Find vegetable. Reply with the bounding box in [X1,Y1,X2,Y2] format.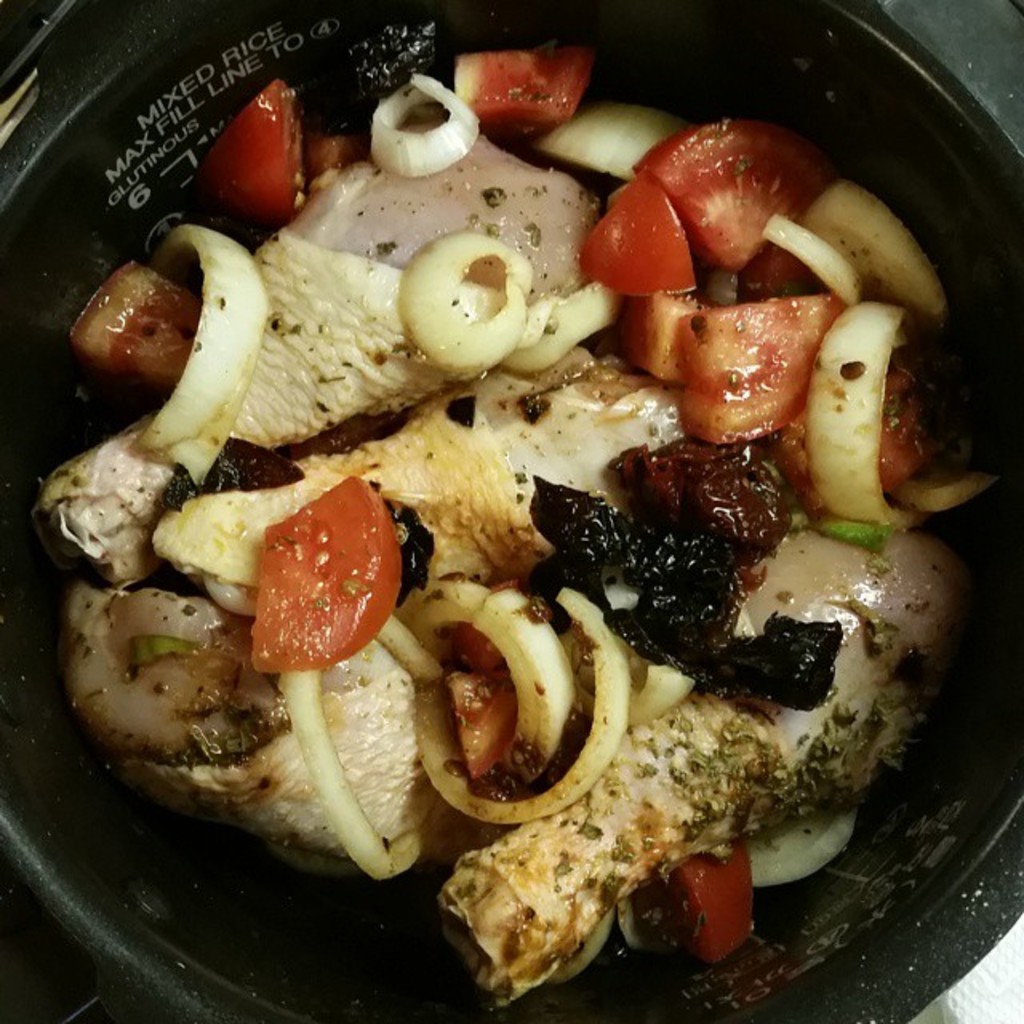
[370,69,493,182].
